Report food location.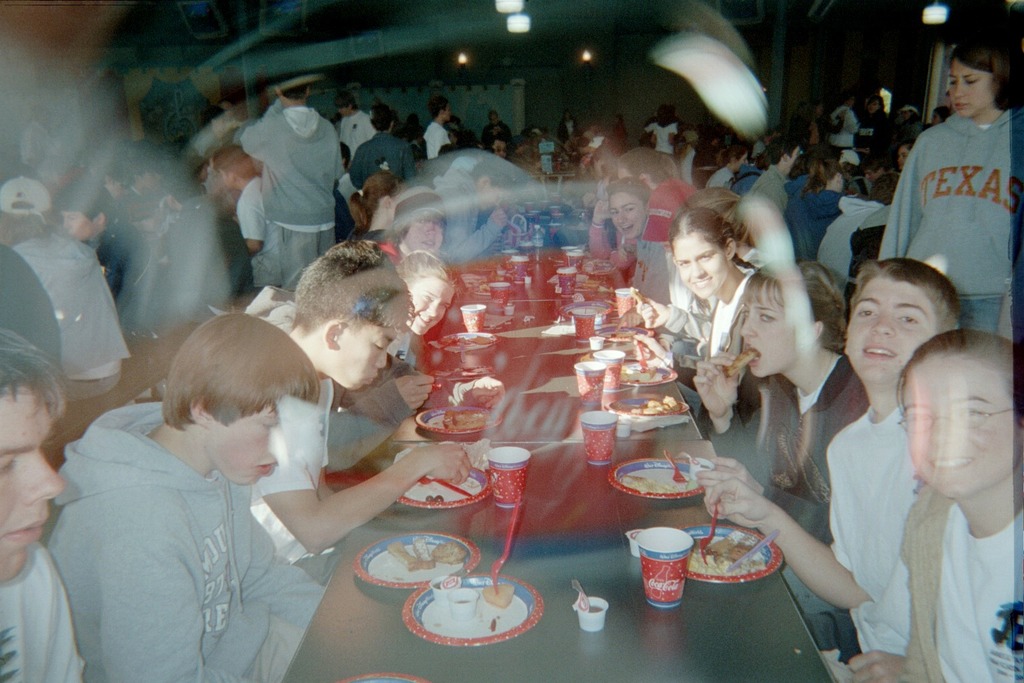
Report: detection(437, 333, 493, 349).
